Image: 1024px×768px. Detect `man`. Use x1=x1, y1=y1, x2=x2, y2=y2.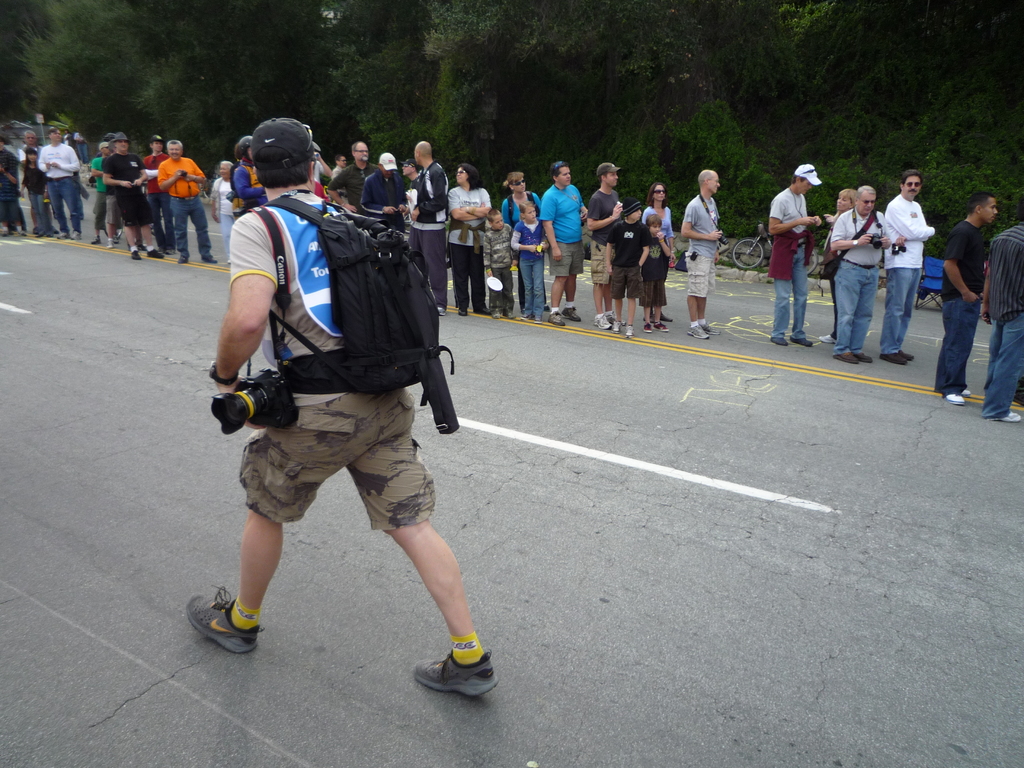
x1=38, y1=129, x2=80, y2=248.
